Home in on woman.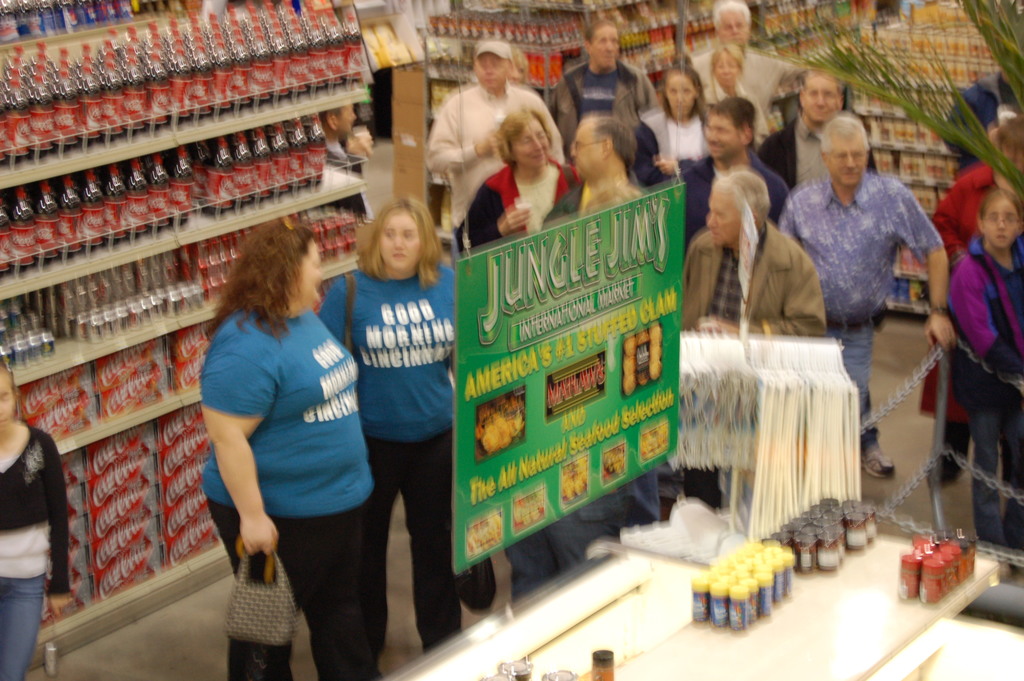
Homed in at (470,101,575,259).
